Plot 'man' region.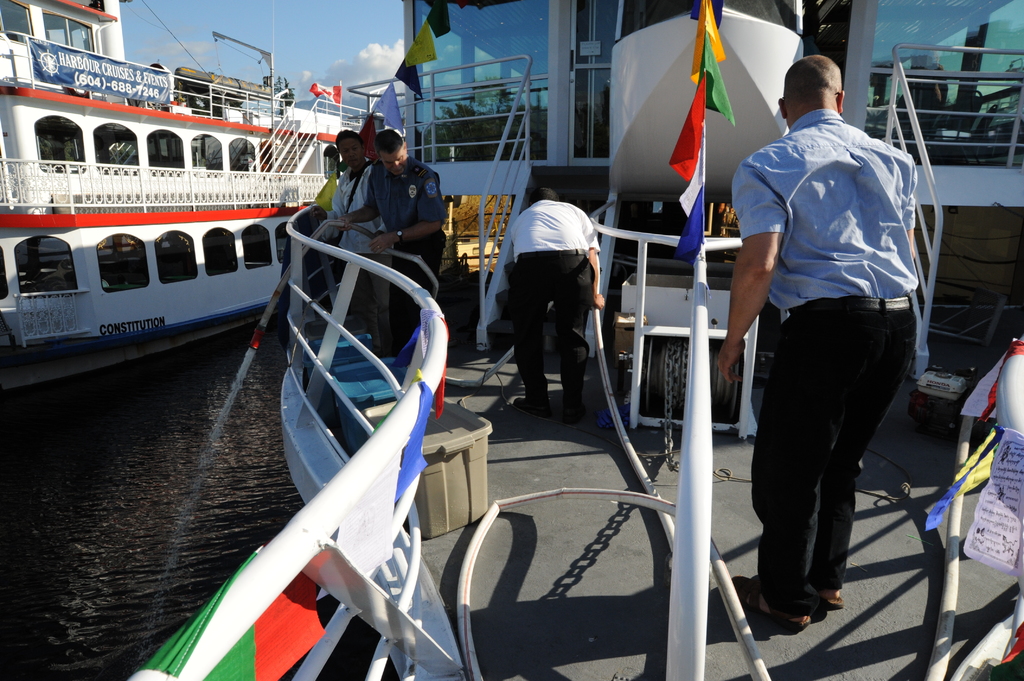
Plotted at pyautogui.locateOnScreen(318, 119, 454, 391).
